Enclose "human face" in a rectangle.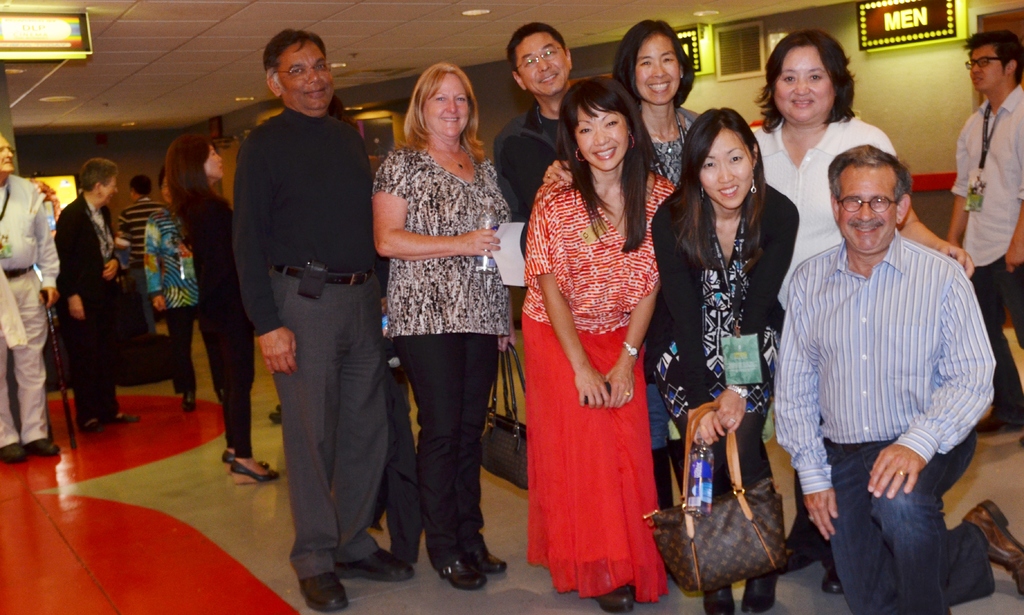
{"left": 634, "top": 33, "right": 676, "bottom": 102}.
